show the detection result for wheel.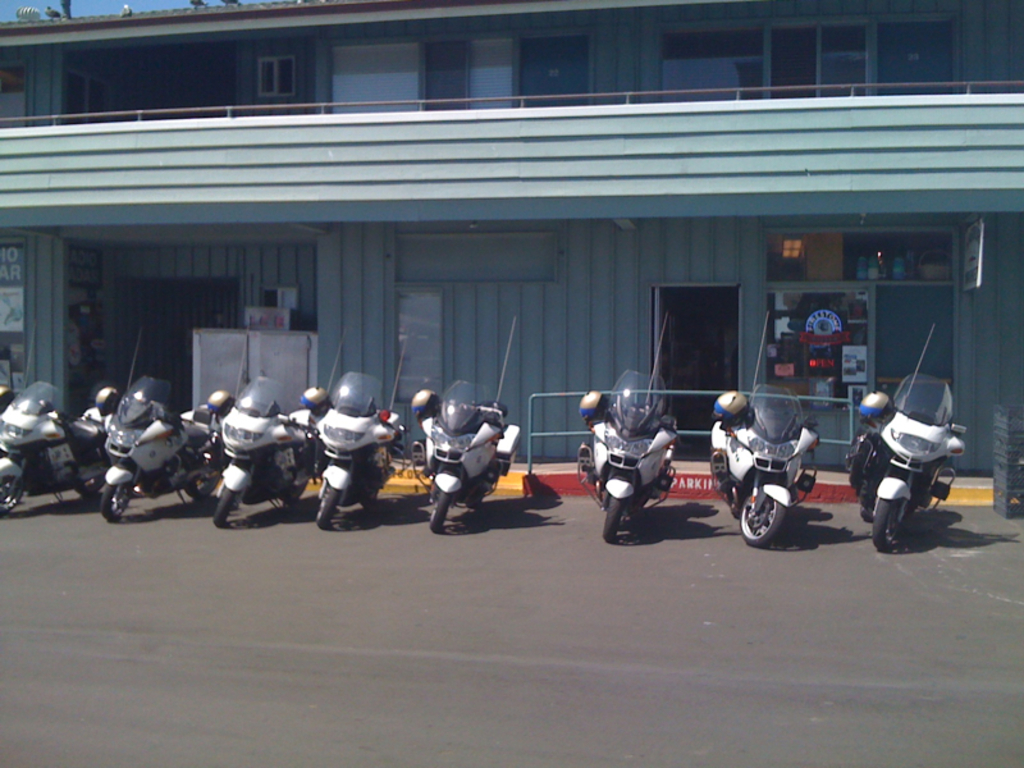
860, 495, 872, 521.
